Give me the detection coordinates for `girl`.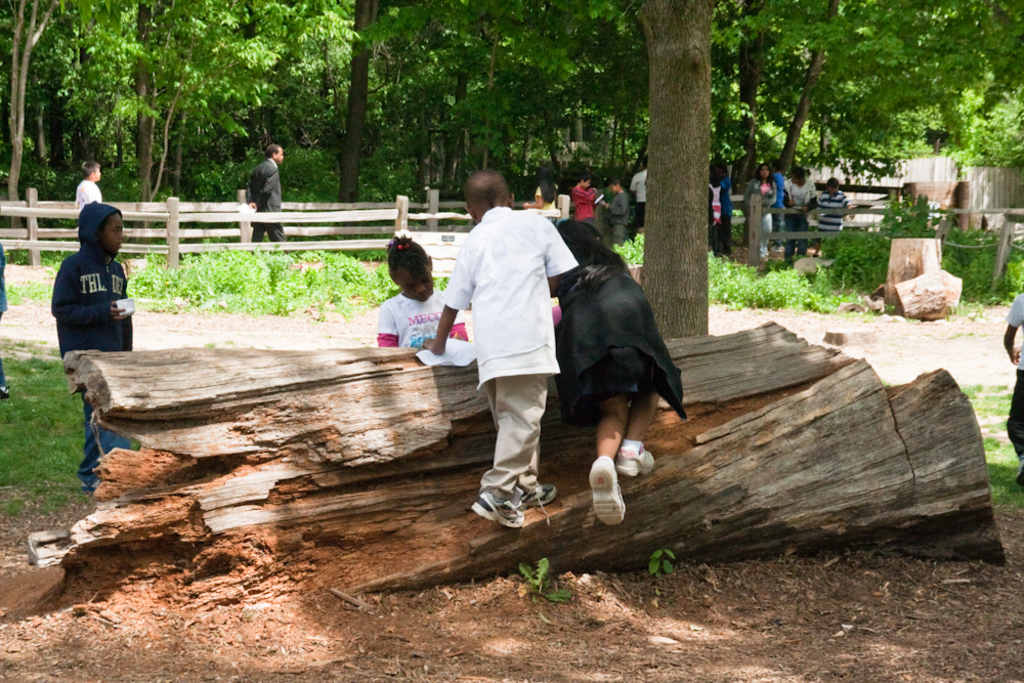
rect(376, 241, 467, 347).
